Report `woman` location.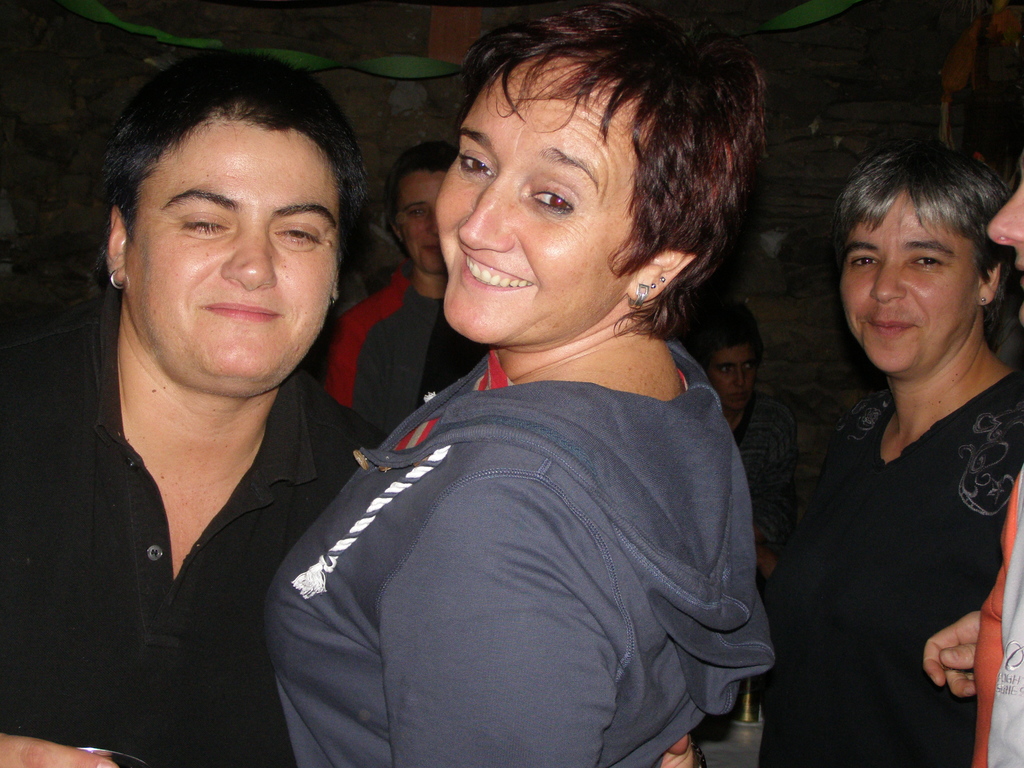
Report: (x1=318, y1=135, x2=493, y2=441).
